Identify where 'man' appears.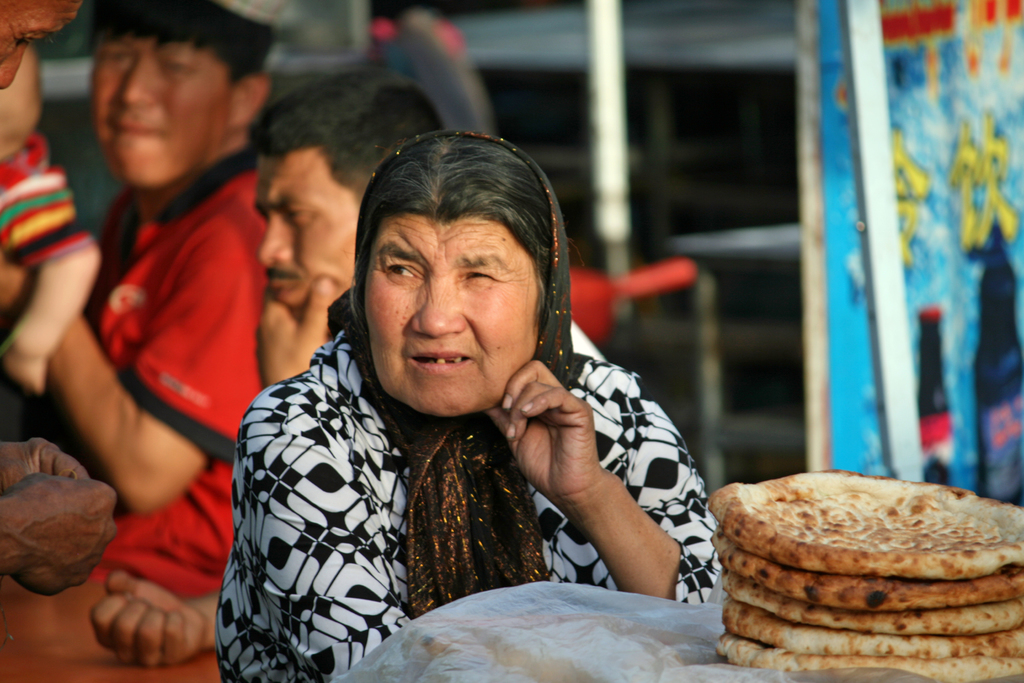
Appears at pyautogui.locateOnScreen(84, 64, 604, 662).
